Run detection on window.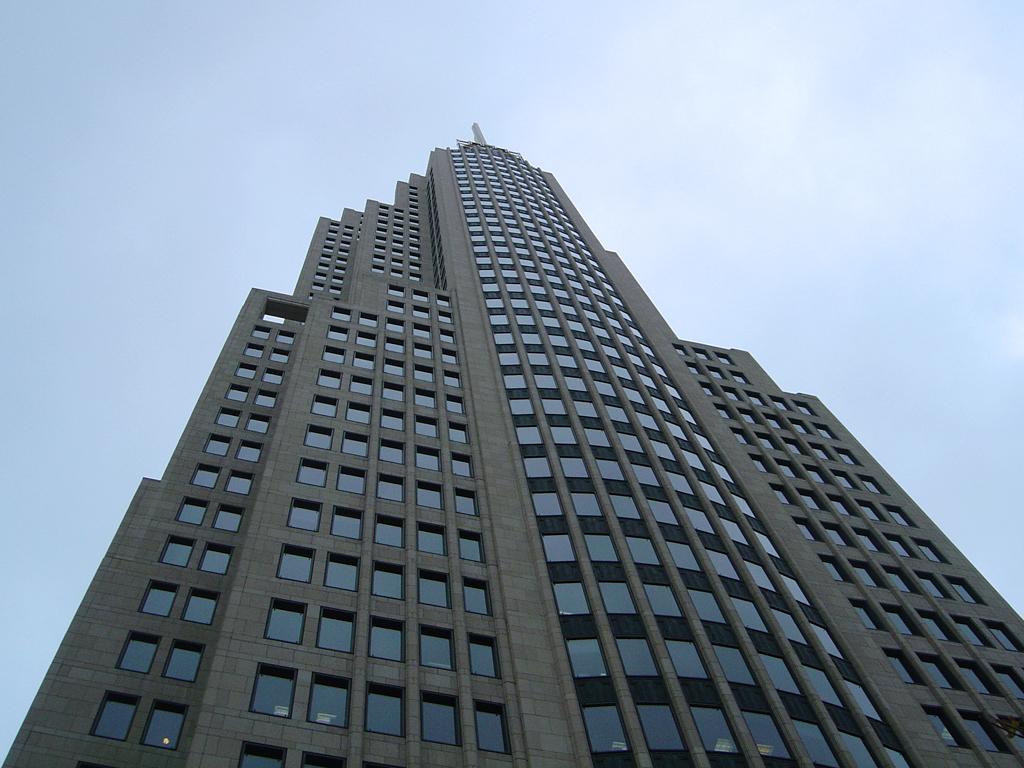
Result: {"left": 889, "top": 606, "right": 920, "bottom": 633}.
